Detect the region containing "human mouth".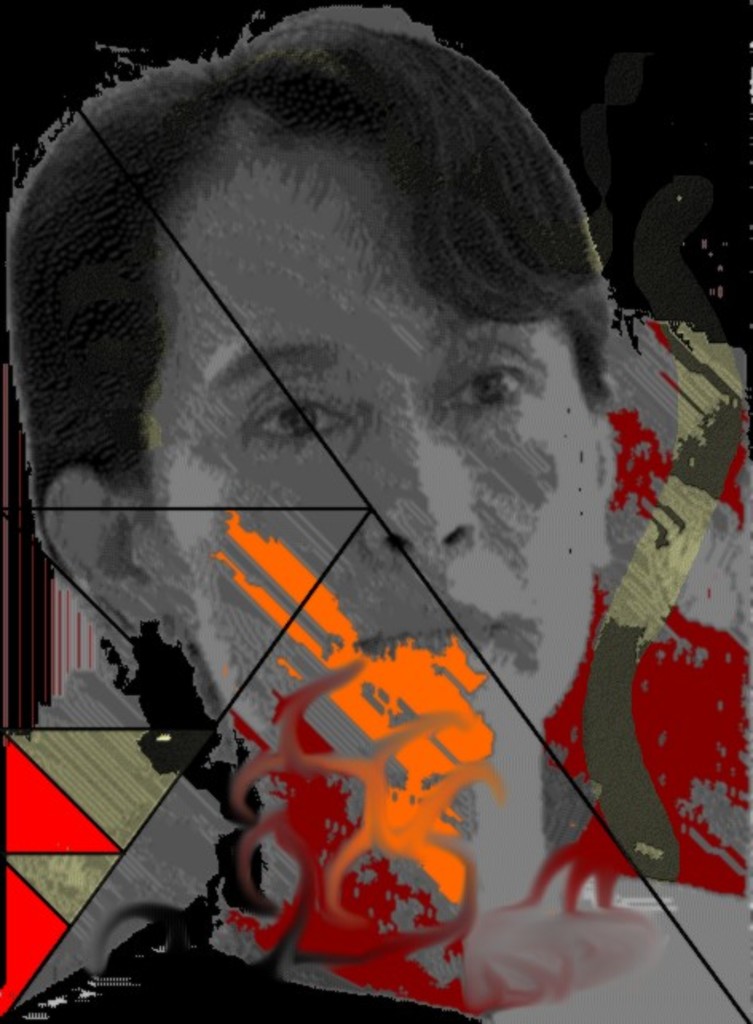
353,600,490,659.
